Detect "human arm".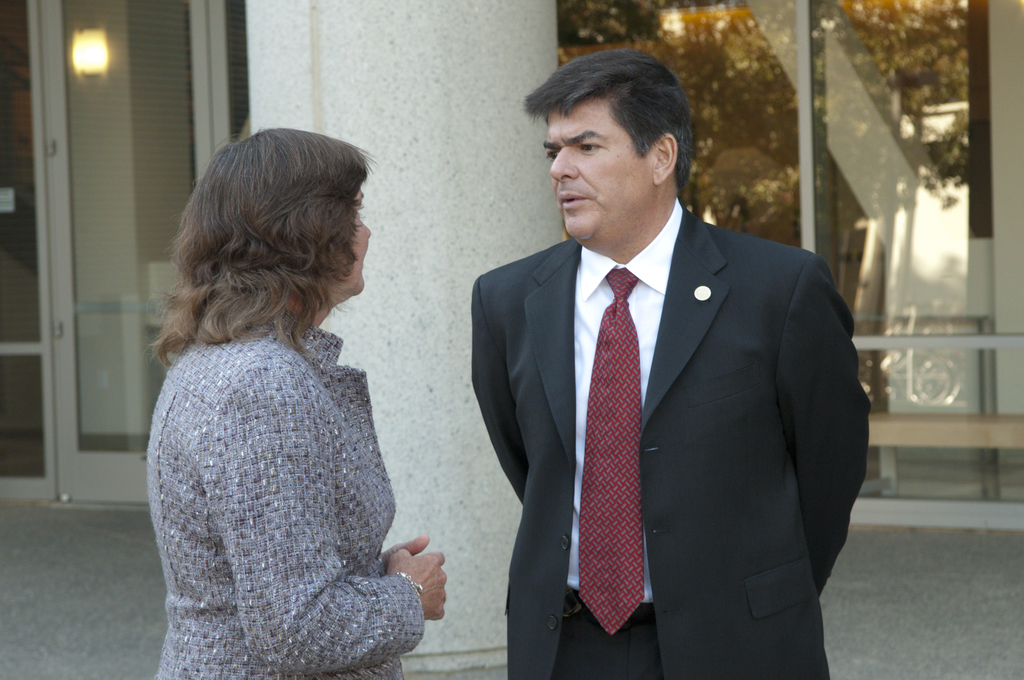
Detected at pyautogui.locateOnScreen(778, 254, 870, 598).
